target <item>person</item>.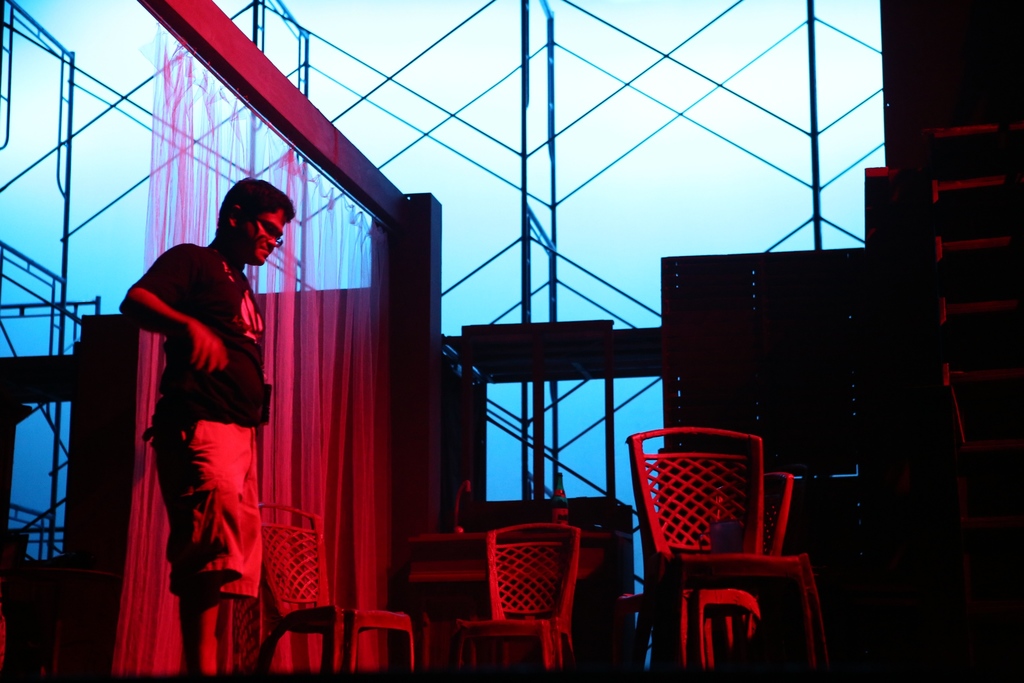
Target region: <region>110, 165, 294, 647</region>.
